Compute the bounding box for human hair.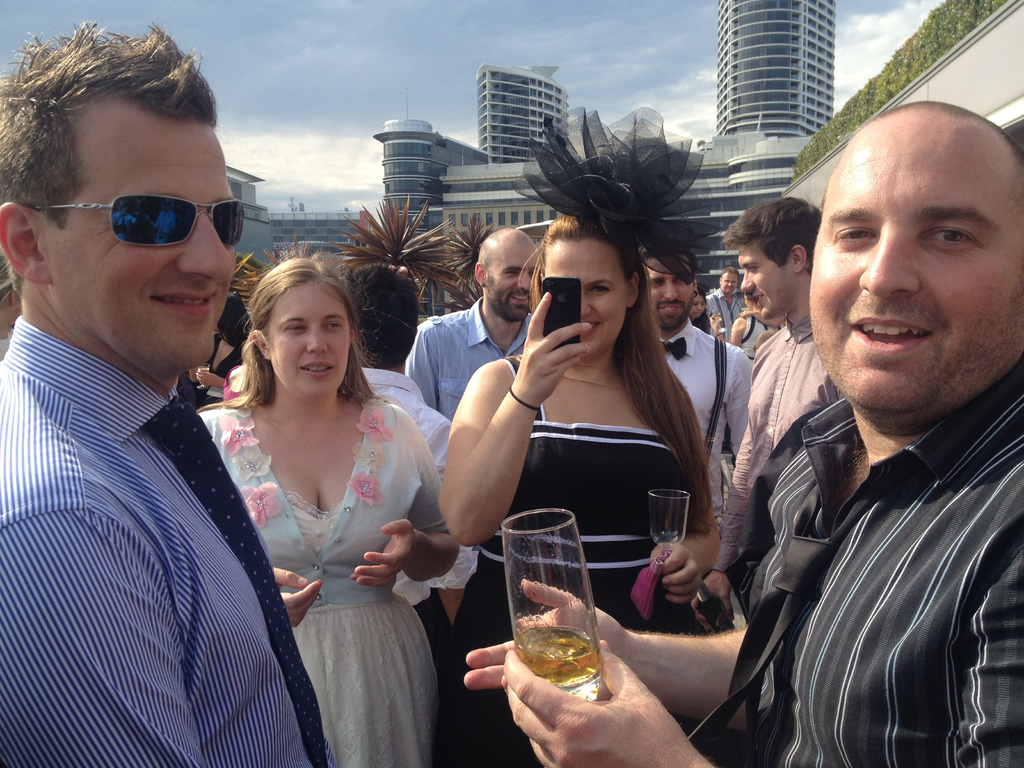
locate(520, 210, 710, 532).
